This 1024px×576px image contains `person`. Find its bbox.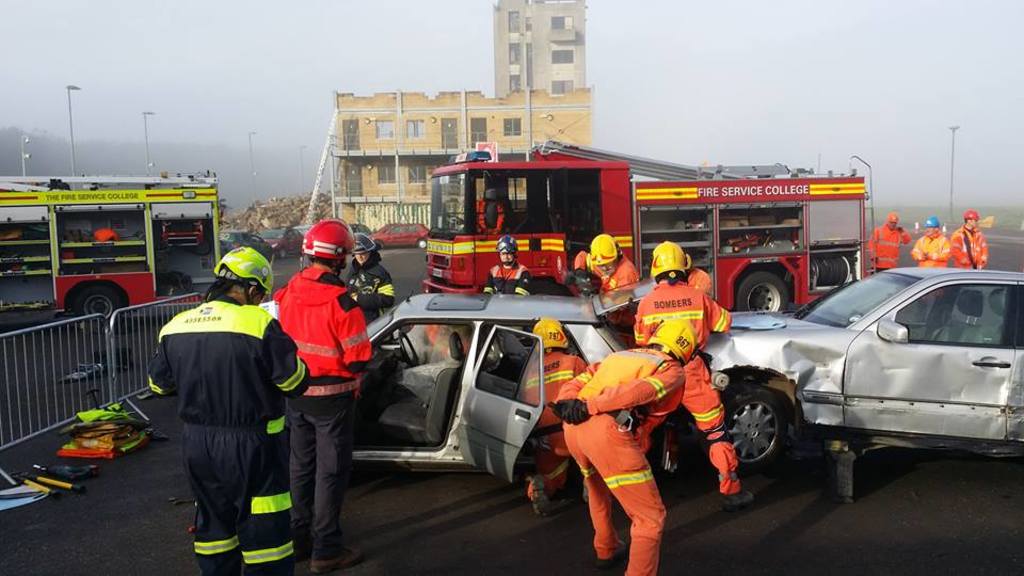
box(282, 219, 382, 561).
